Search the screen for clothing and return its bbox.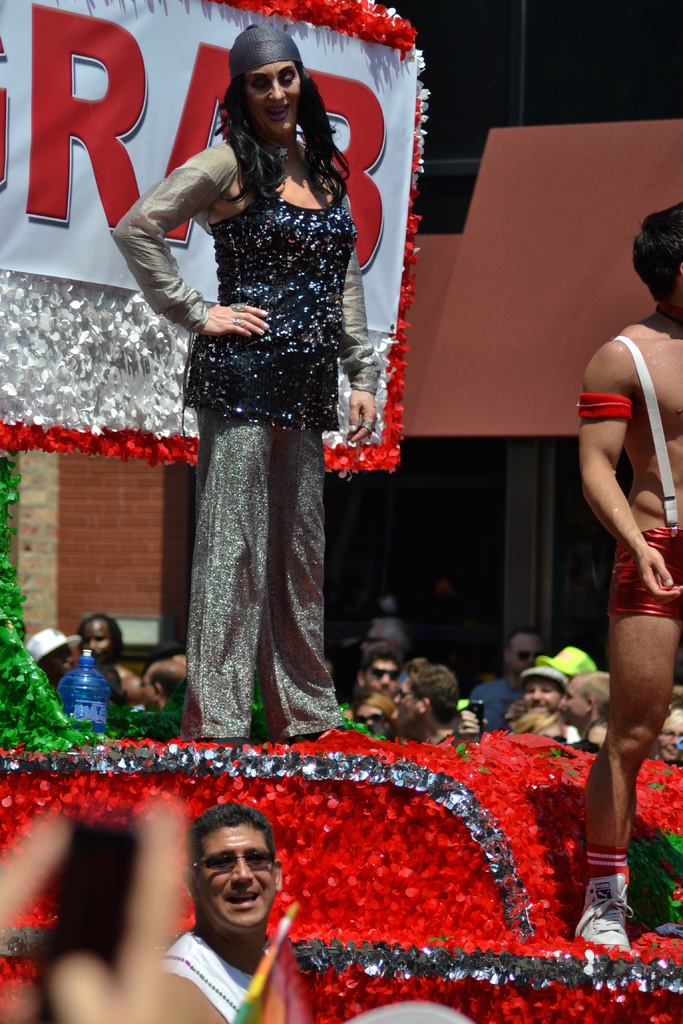
Found: box=[165, 930, 326, 1023].
